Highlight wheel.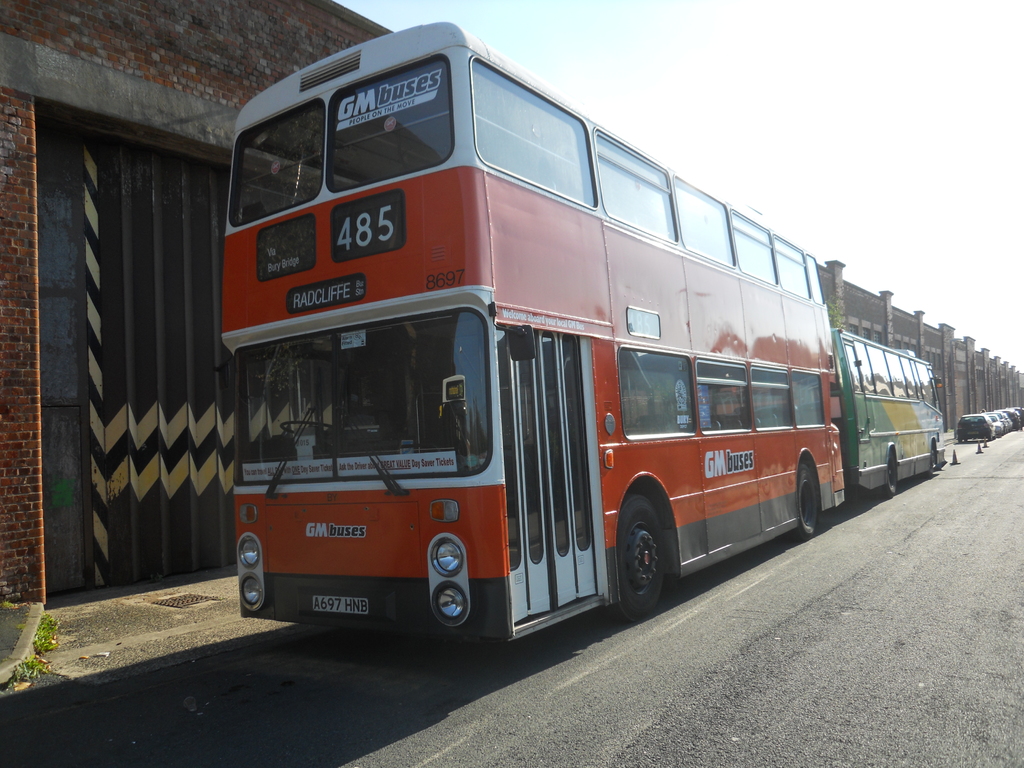
Highlighted region: [left=785, top=463, right=820, bottom=541].
